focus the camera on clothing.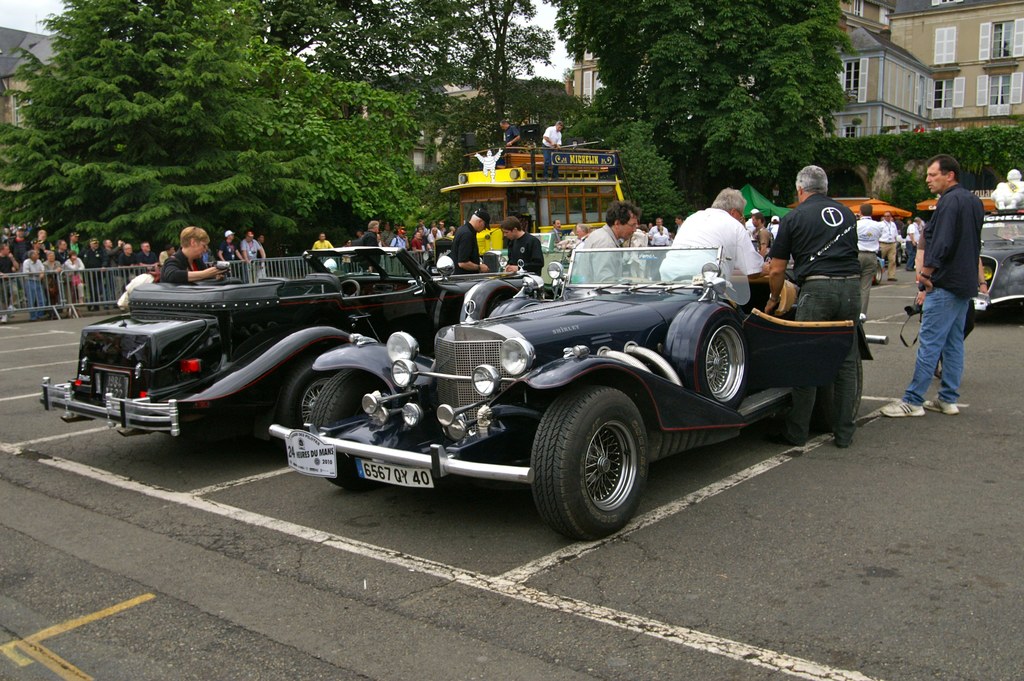
Focus region: <bbox>68, 255, 86, 290</bbox>.
